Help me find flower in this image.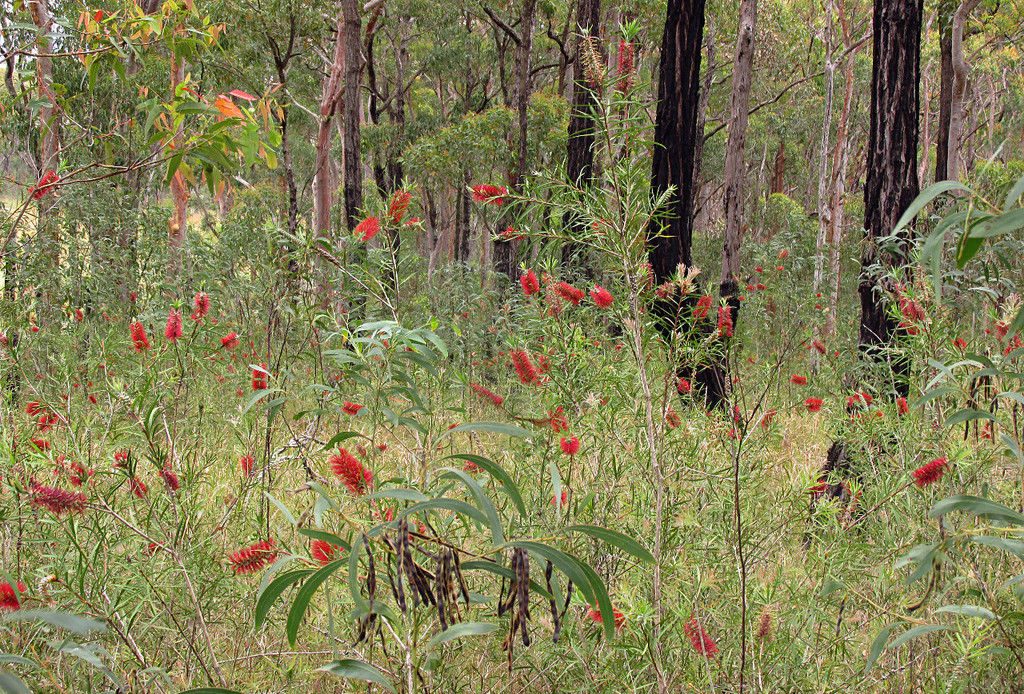
Found it: bbox=[910, 453, 957, 485].
